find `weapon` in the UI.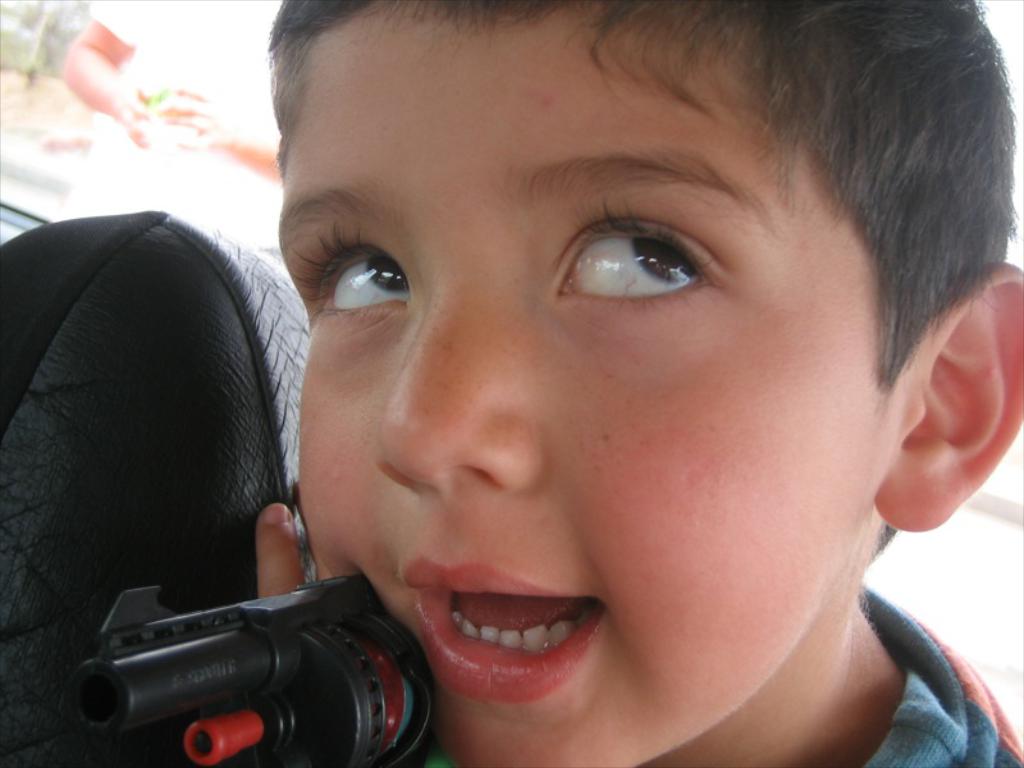
UI element at select_region(69, 570, 426, 767).
